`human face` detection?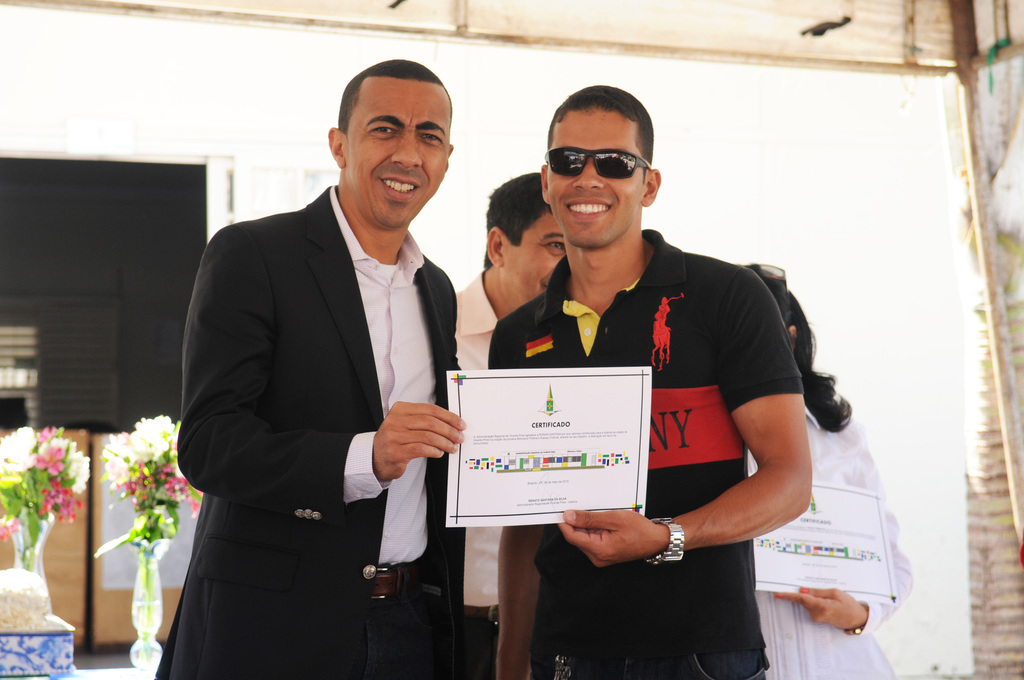
box(501, 209, 563, 302)
